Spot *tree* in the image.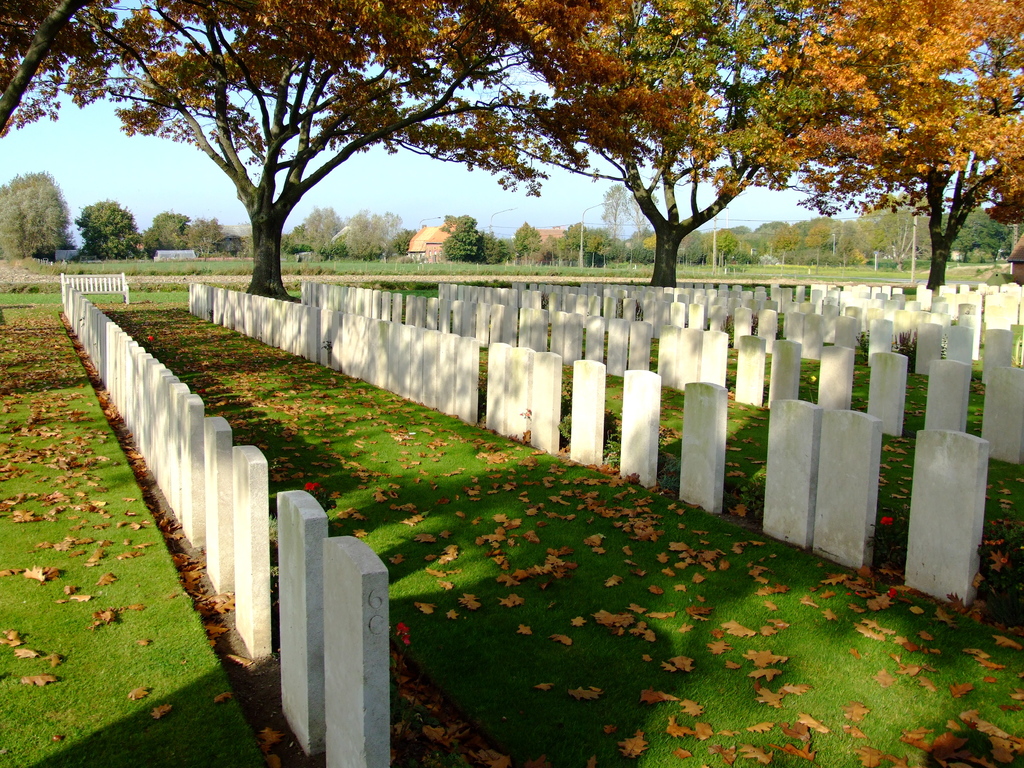
*tree* found at <bbox>398, 230, 425, 264</bbox>.
